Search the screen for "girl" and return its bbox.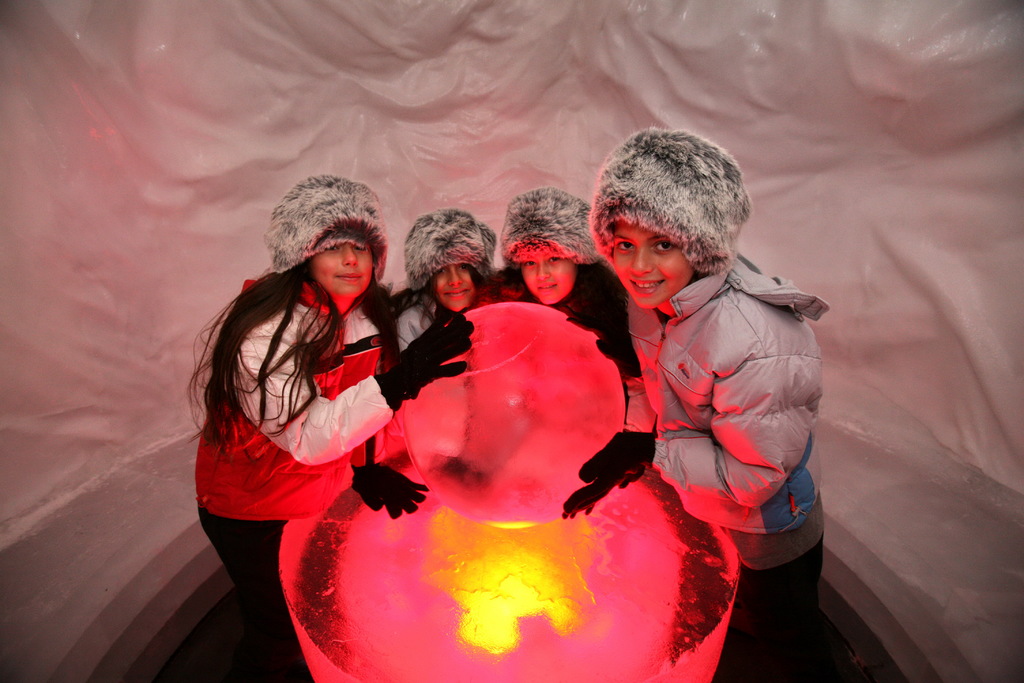
Found: left=186, top=174, right=472, bottom=682.
